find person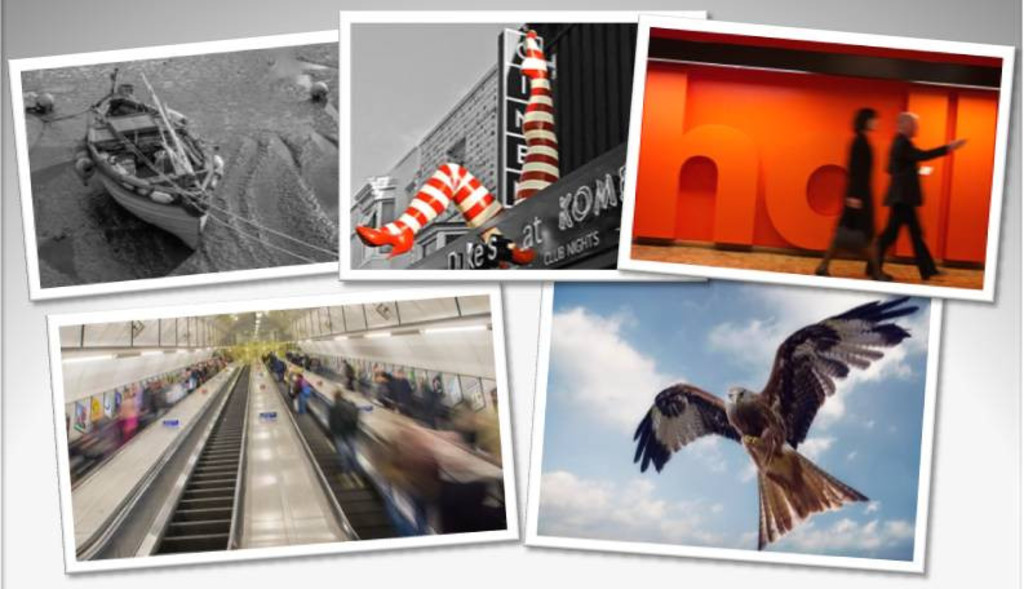
851,87,958,289
